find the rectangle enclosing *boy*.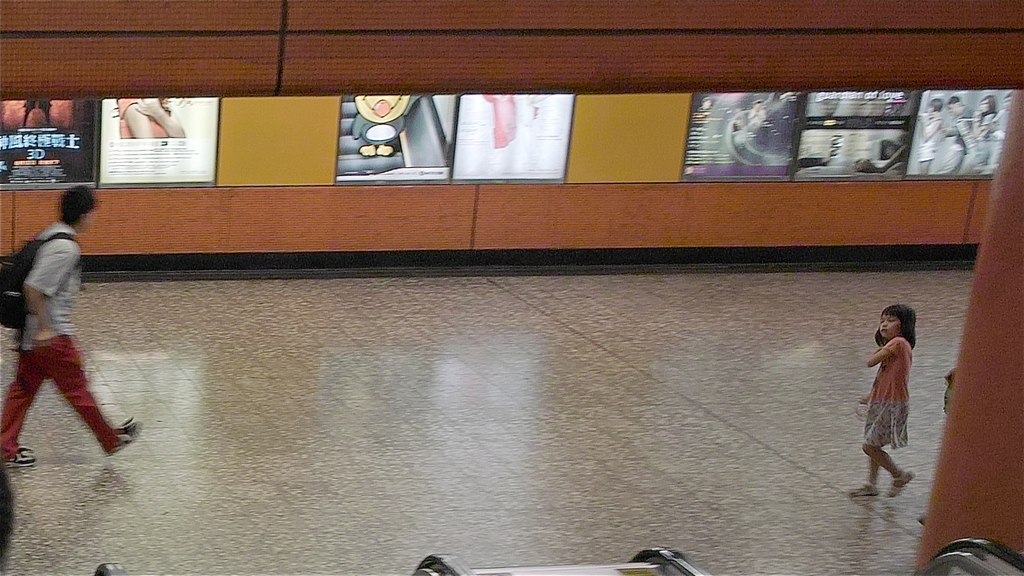
{"x1": 0, "y1": 187, "x2": 140, "y2": 468}.
